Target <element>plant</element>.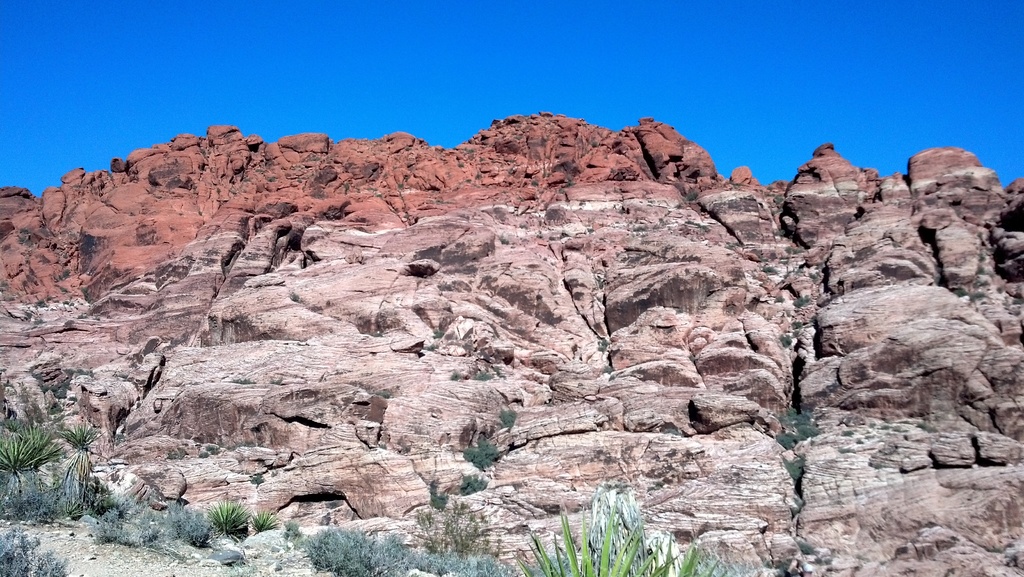
Target region: [381,389,390,398].
